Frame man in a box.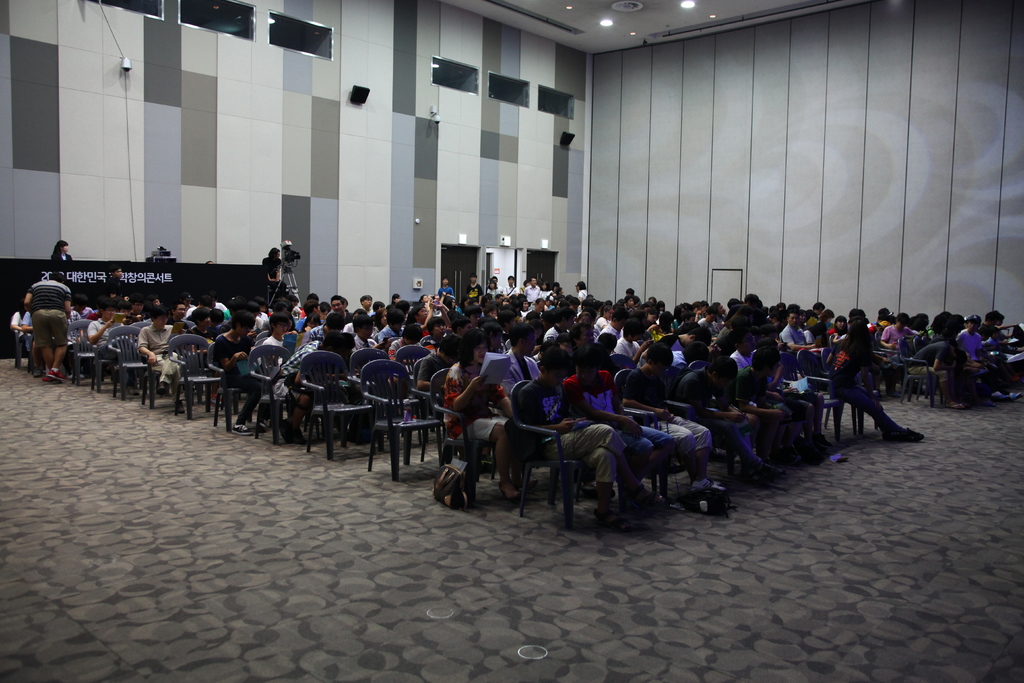
{"x1": 778, "y1": 315, "x2": 824, "y2": 354}.
